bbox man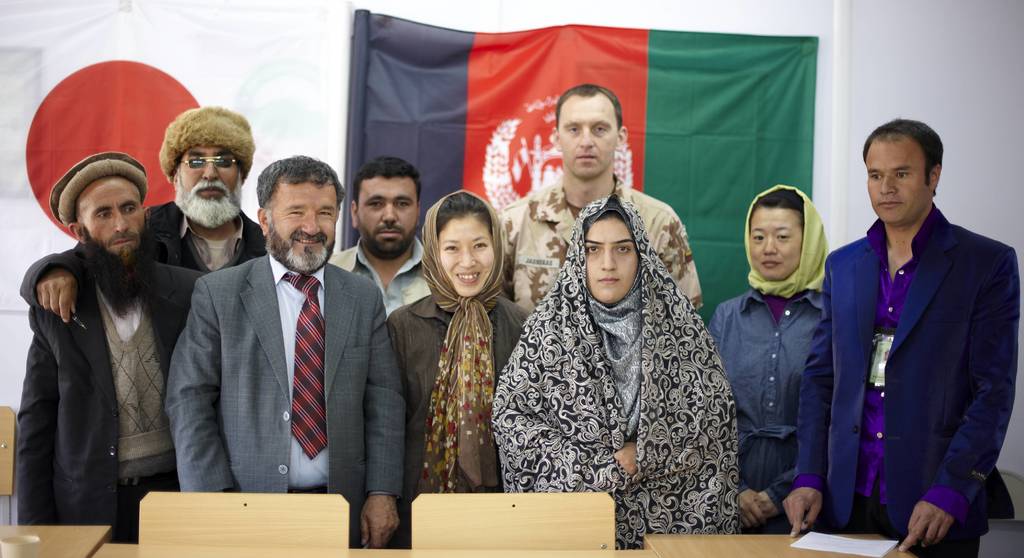
left=496, top=84, right=707, bottom=311
